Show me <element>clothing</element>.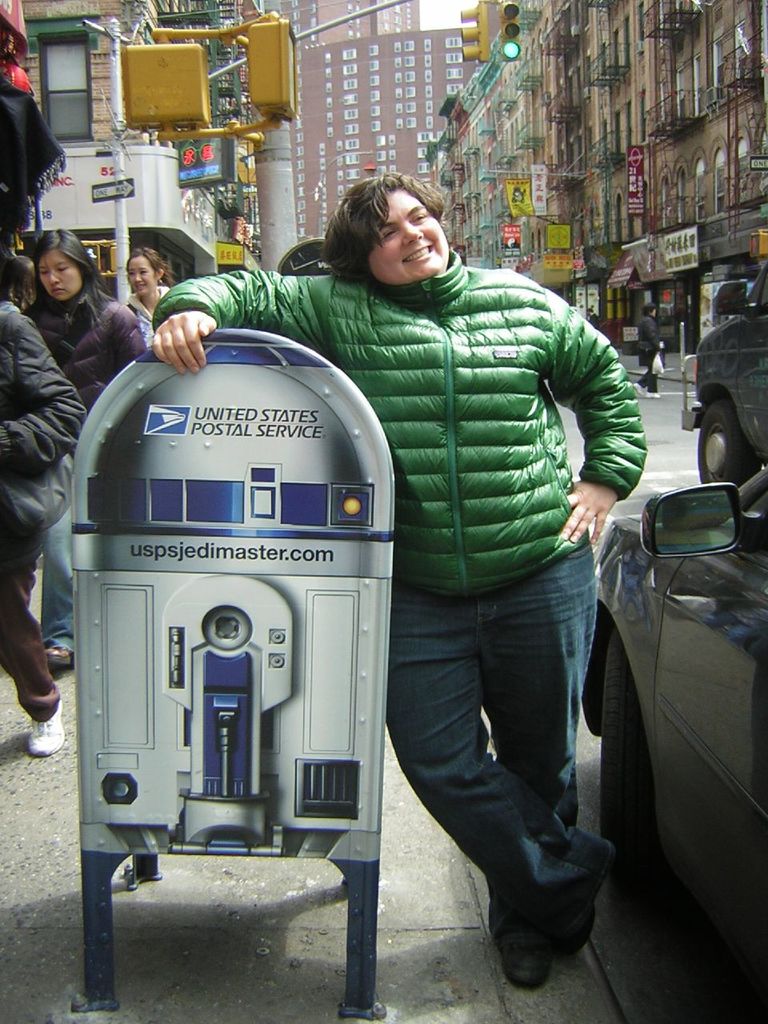
<element>clothing</element> is here: [38, 506, 77, 650].
